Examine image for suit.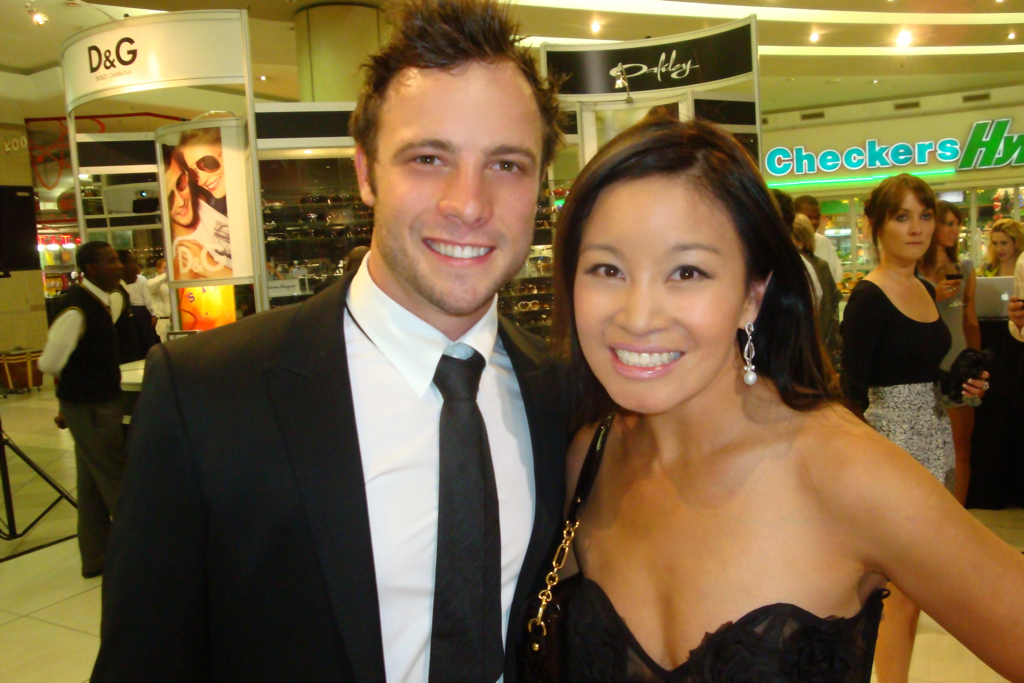
Examination result: 90:177:575:669.
